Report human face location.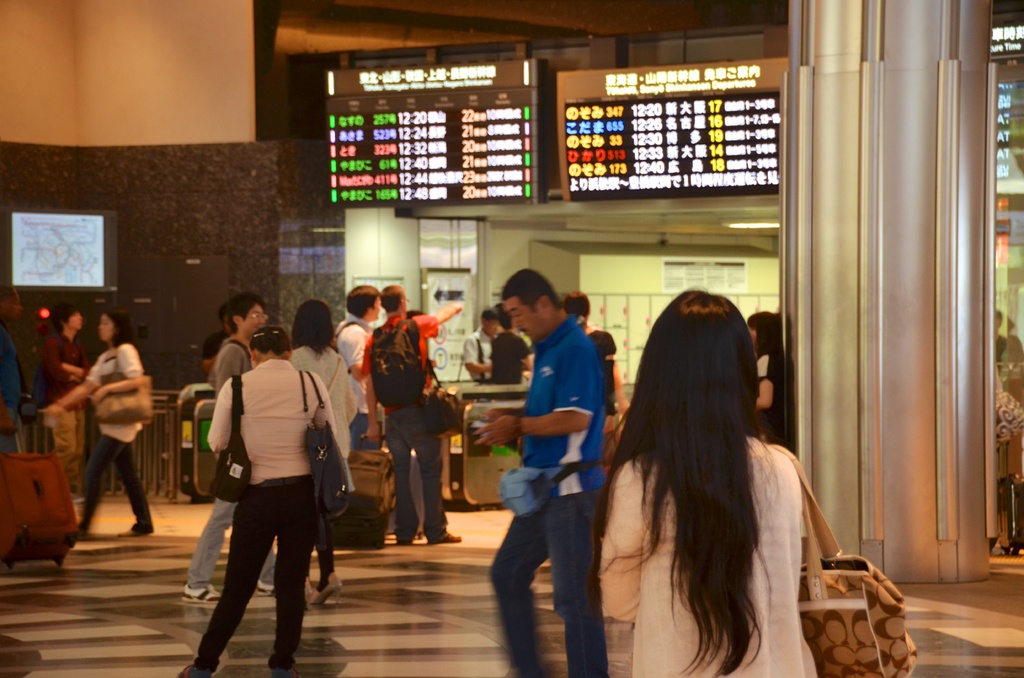
Report: {"left": 508, "top": 291, "right": 538, "bottom": 345}.
